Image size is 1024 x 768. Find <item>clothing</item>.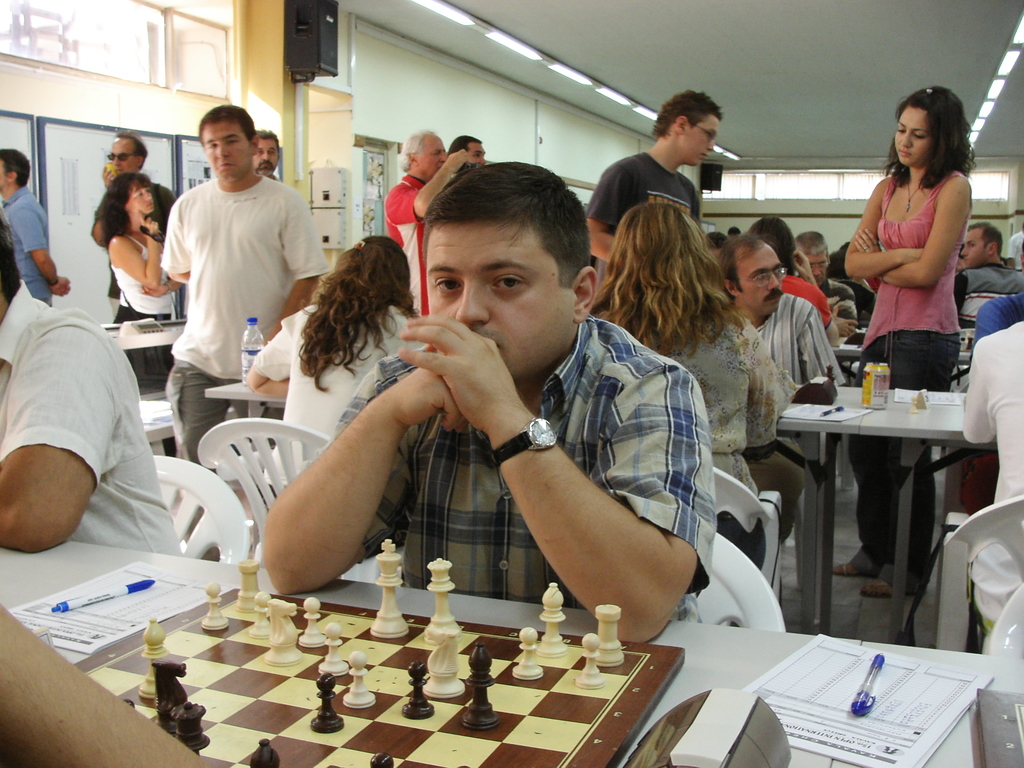
[left=0, top=278, right=208, bottom=579].
